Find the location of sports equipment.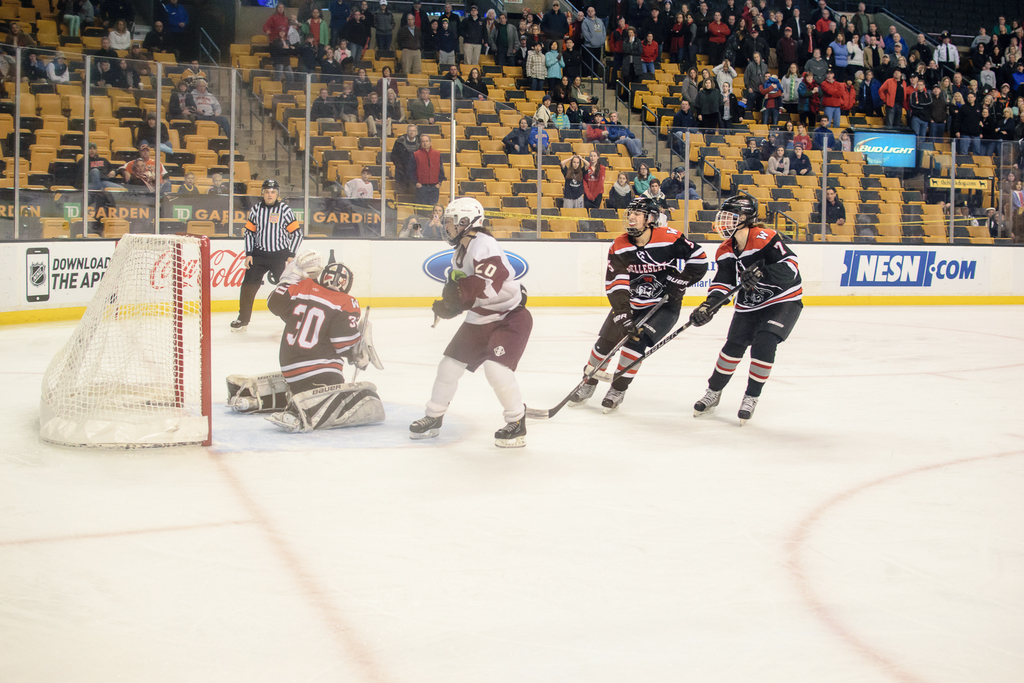
Location: (433, 300, 457, 321).
